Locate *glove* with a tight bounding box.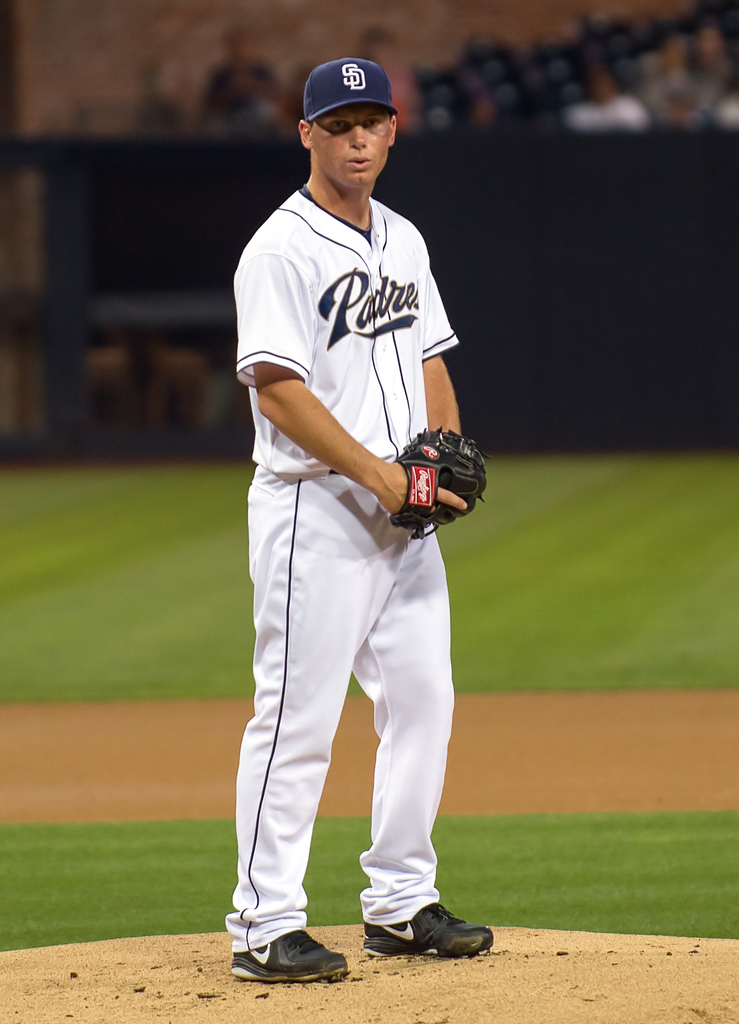
389, 423, 496, 543.
